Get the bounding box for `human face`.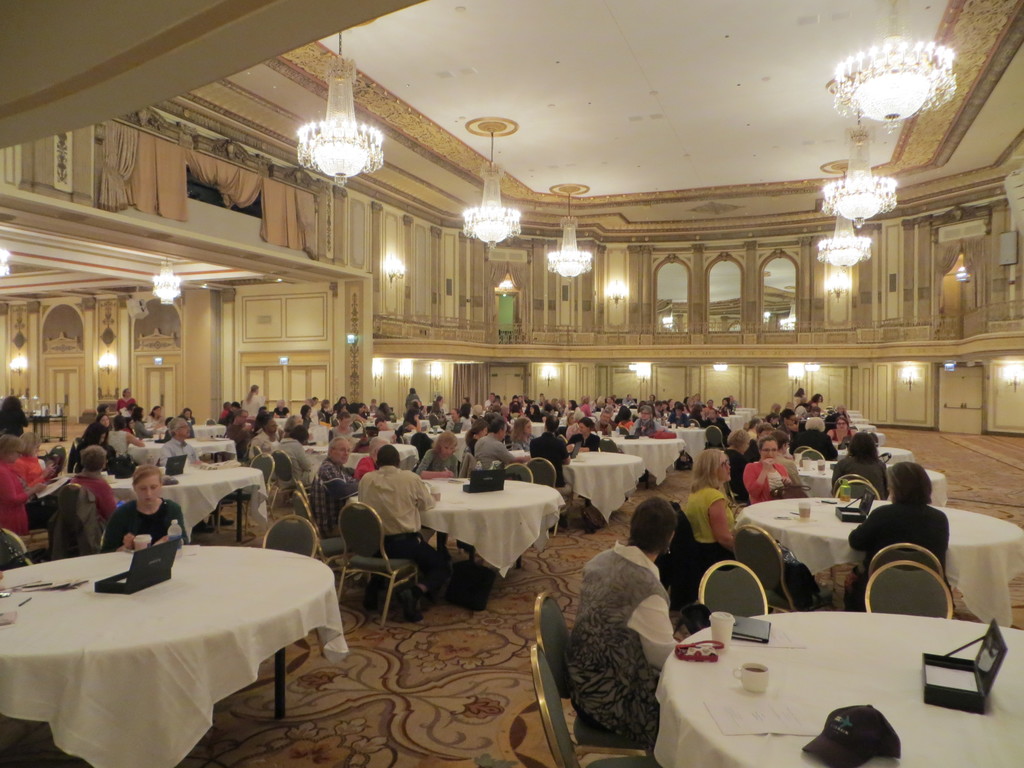
rect(97, 413, 109, 428).
